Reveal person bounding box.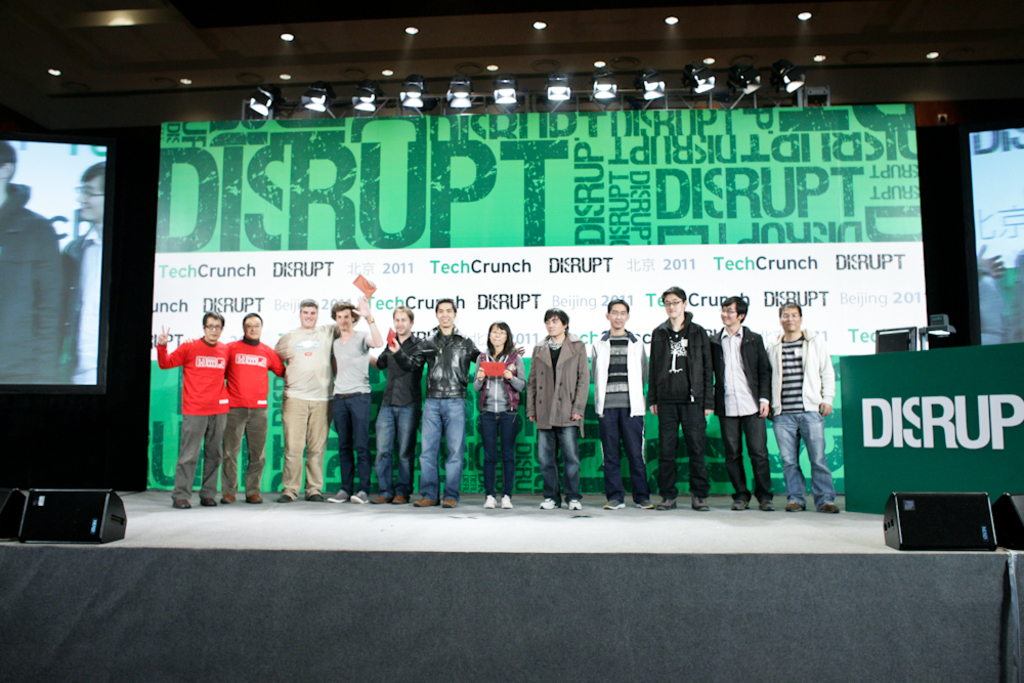
Revealed: l=331, t=273, r=390, b=509.
